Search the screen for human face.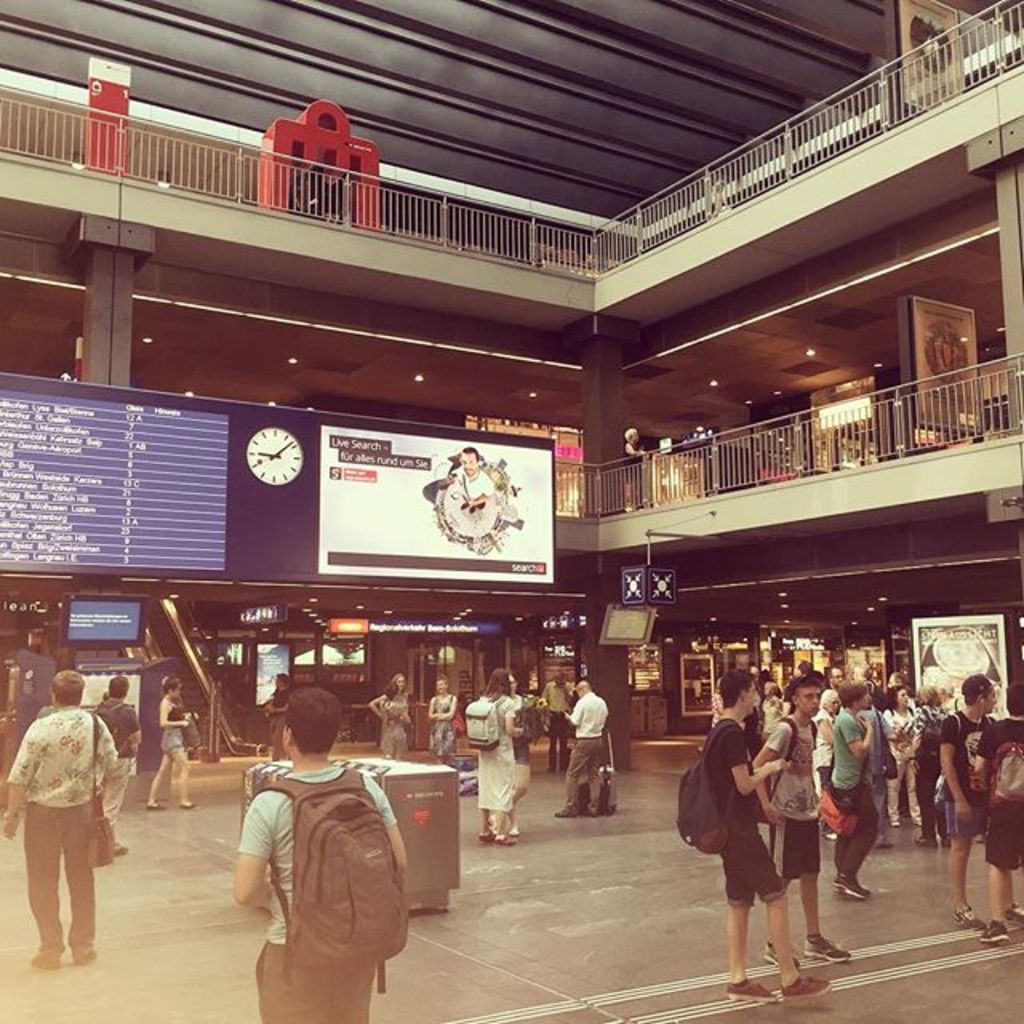
Found at [left=459, top=453, right=475, bottom=475].
